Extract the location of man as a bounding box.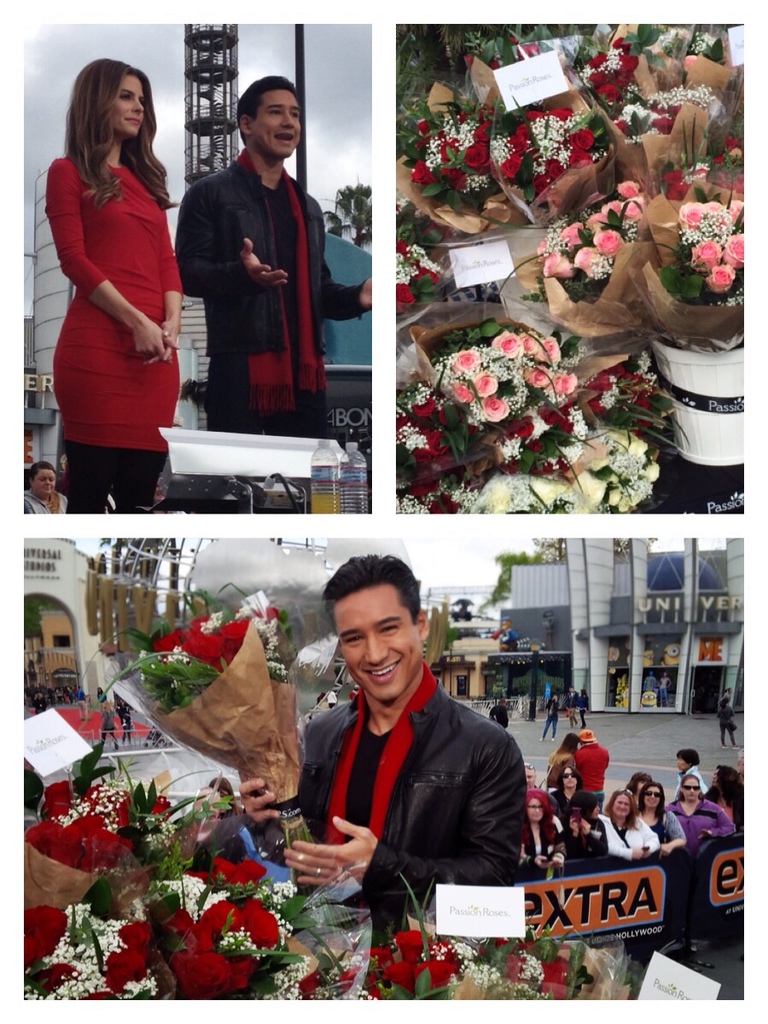
BBox(267, 562, 543, 924).
